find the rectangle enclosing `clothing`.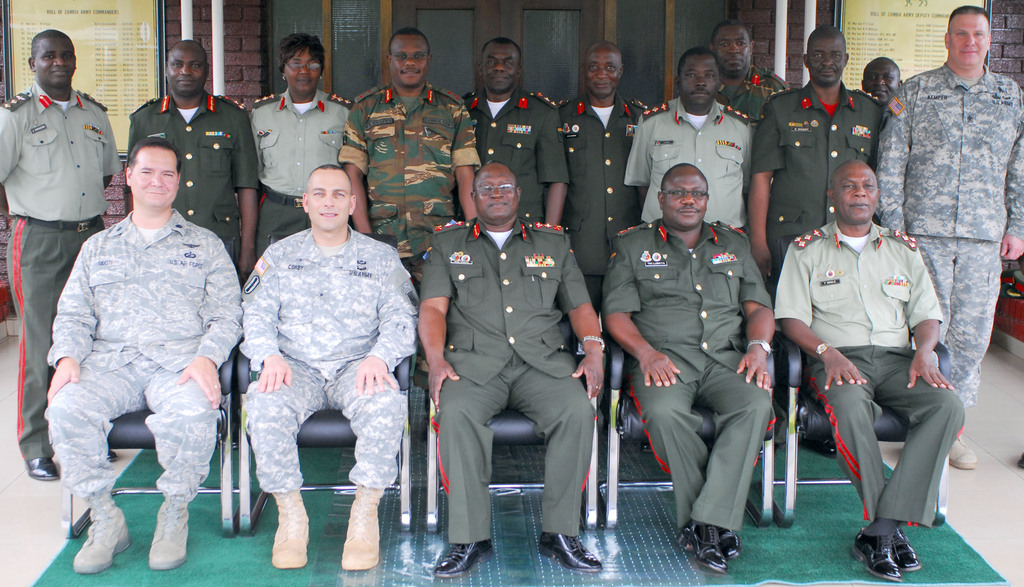
772 218 961 534.
